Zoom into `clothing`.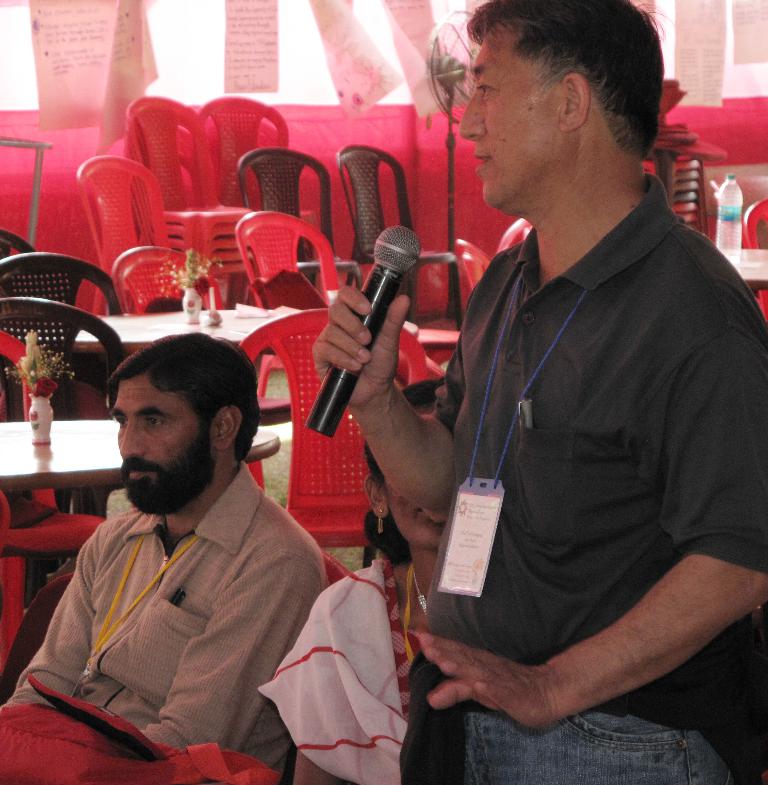
Zoom target: 2/457/330/771.
